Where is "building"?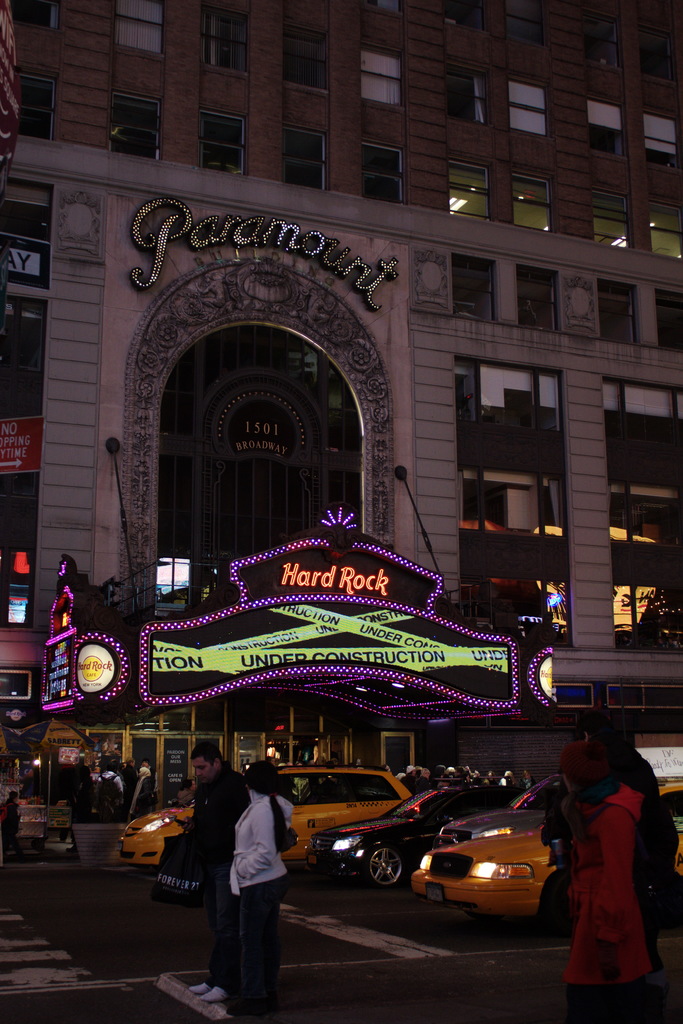
(x1=0, y1=0, x2=682, y2=808).
